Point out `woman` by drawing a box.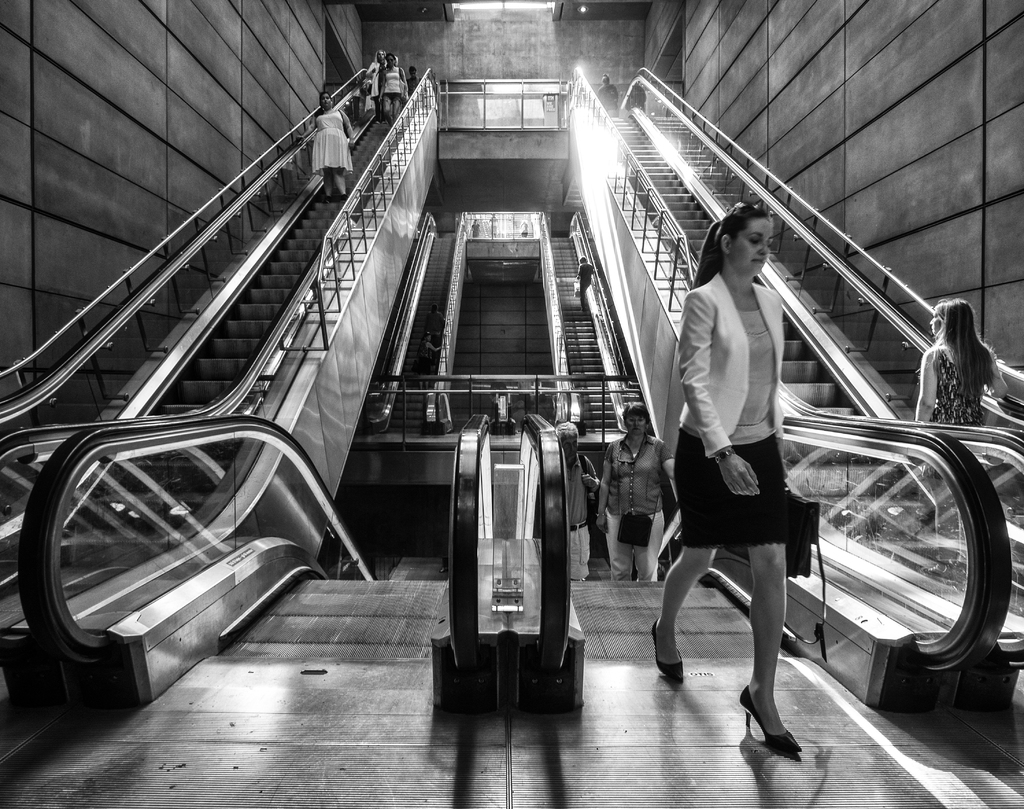
<box>664,186,836,741</box>.
